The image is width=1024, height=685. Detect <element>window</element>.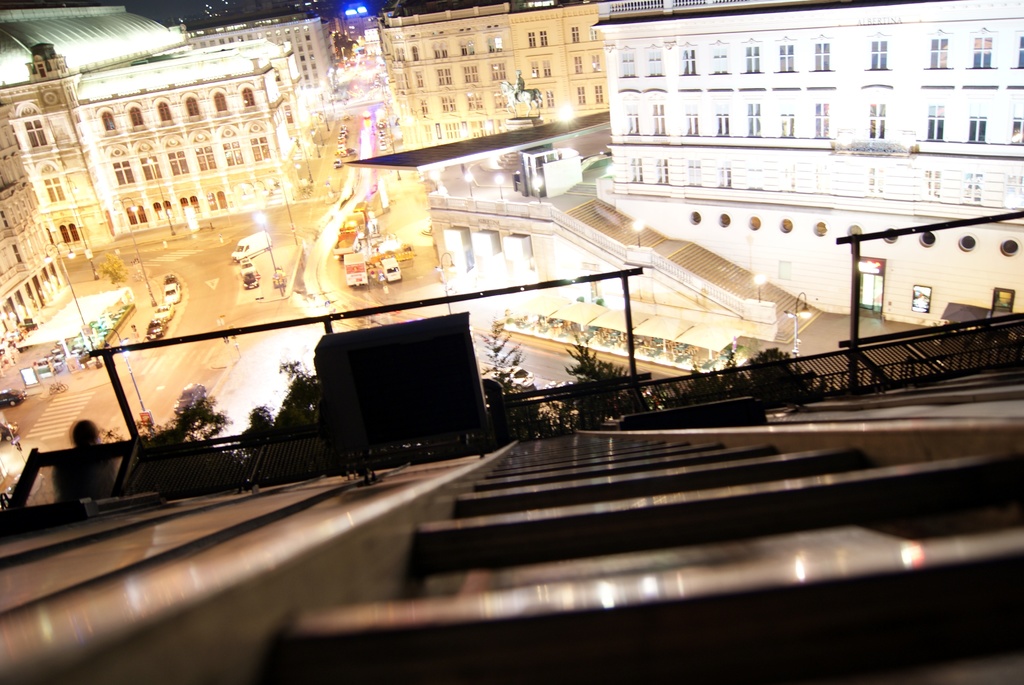
Detection: bbox(195, 143, 216, 171).
